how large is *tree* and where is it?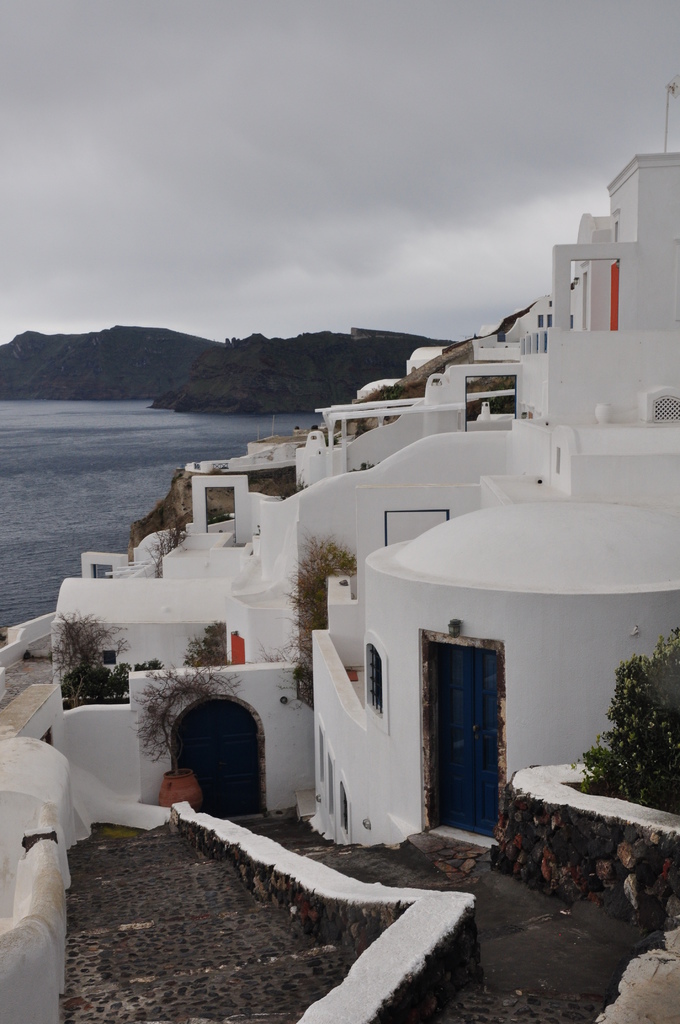
Bounding box: {"left": 578, "top": 627, "right": 679, "bottom": 820}.
